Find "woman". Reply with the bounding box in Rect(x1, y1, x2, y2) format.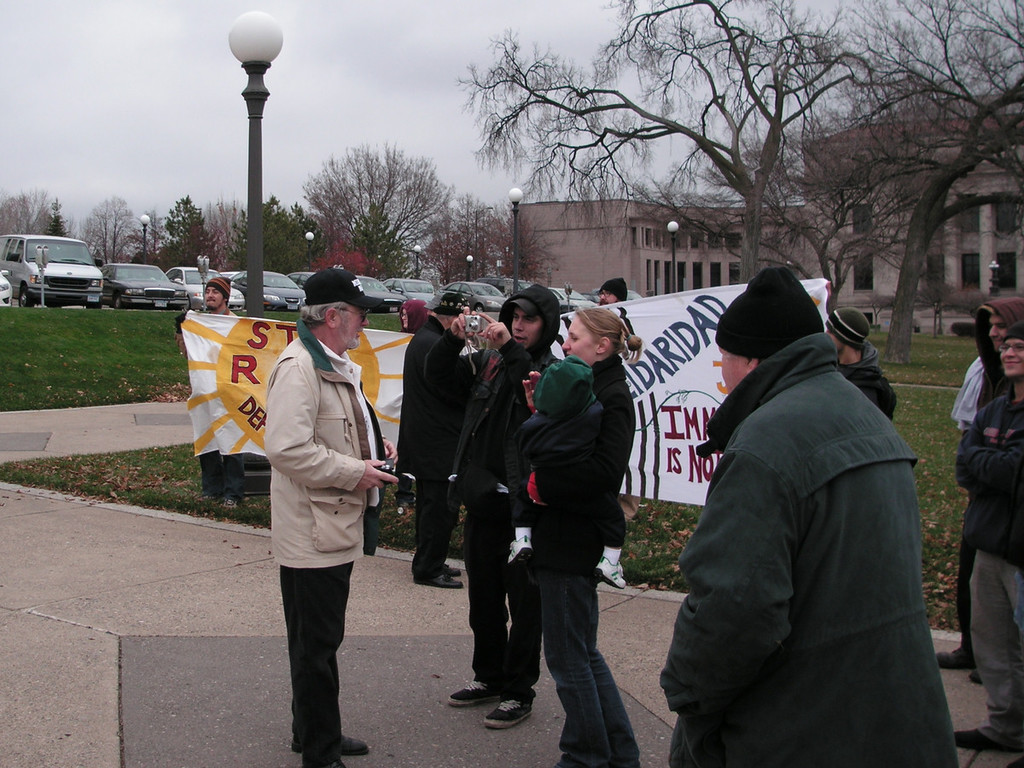
Rect(490, 282, 639, 763).
